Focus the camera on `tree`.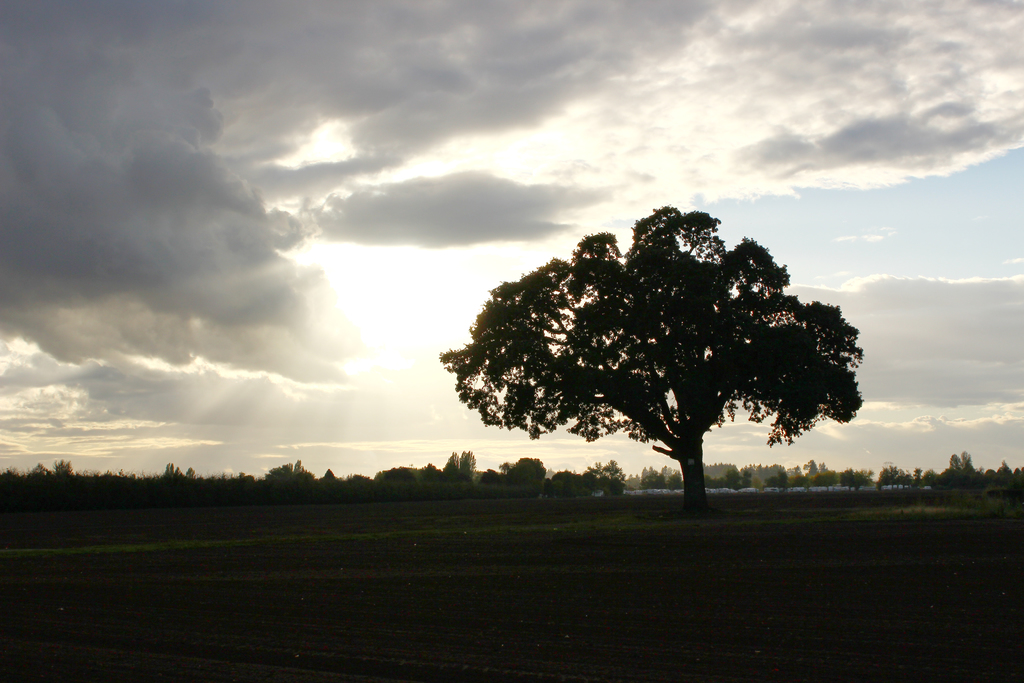
Focus region: x1=458, y1=458, x2=491, y2=488.
